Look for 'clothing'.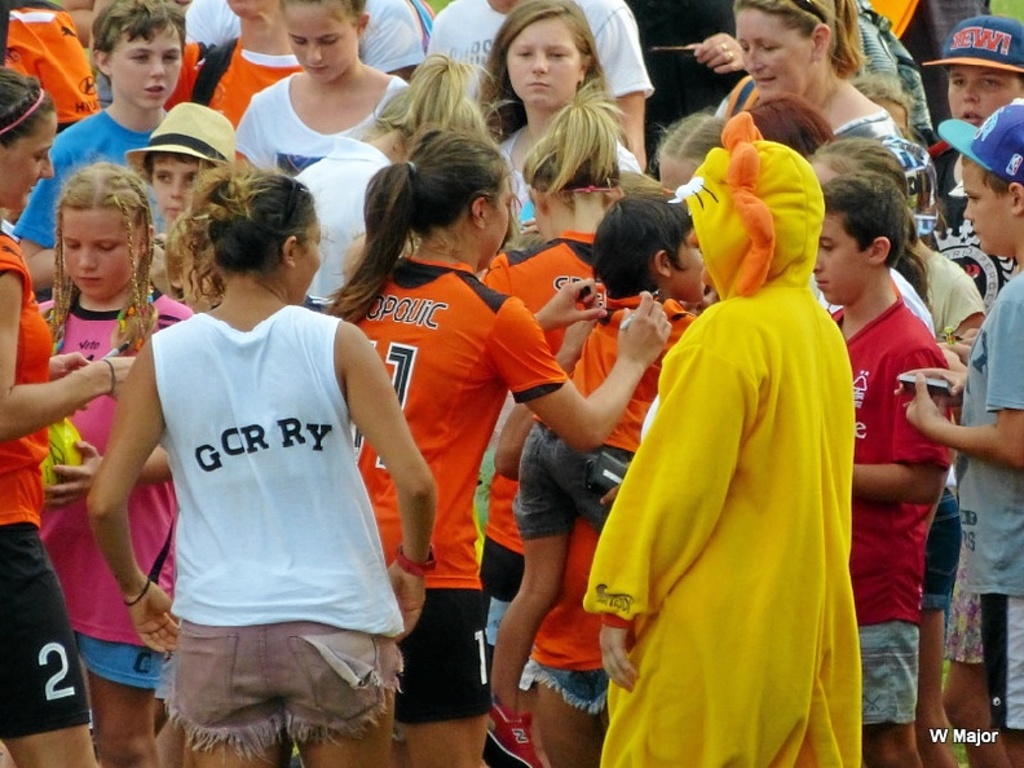
Found: pyautogui.locateOnScreen(829, 290, 961, 723).
